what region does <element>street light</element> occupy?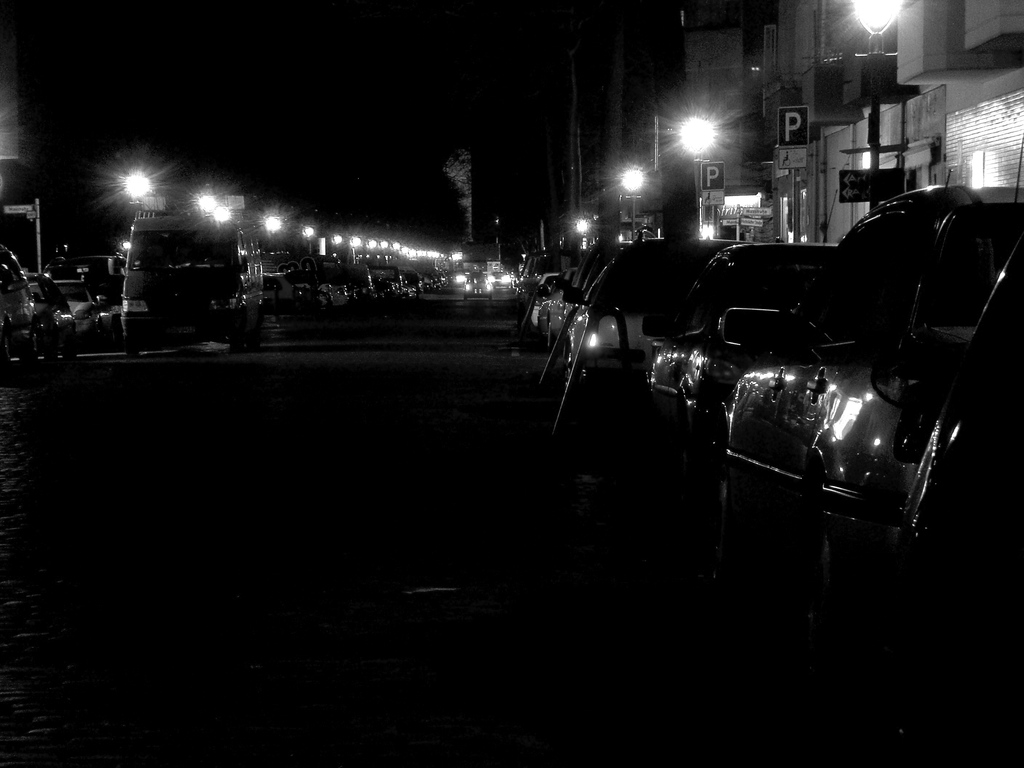
box(332, 230, 340, 262).
